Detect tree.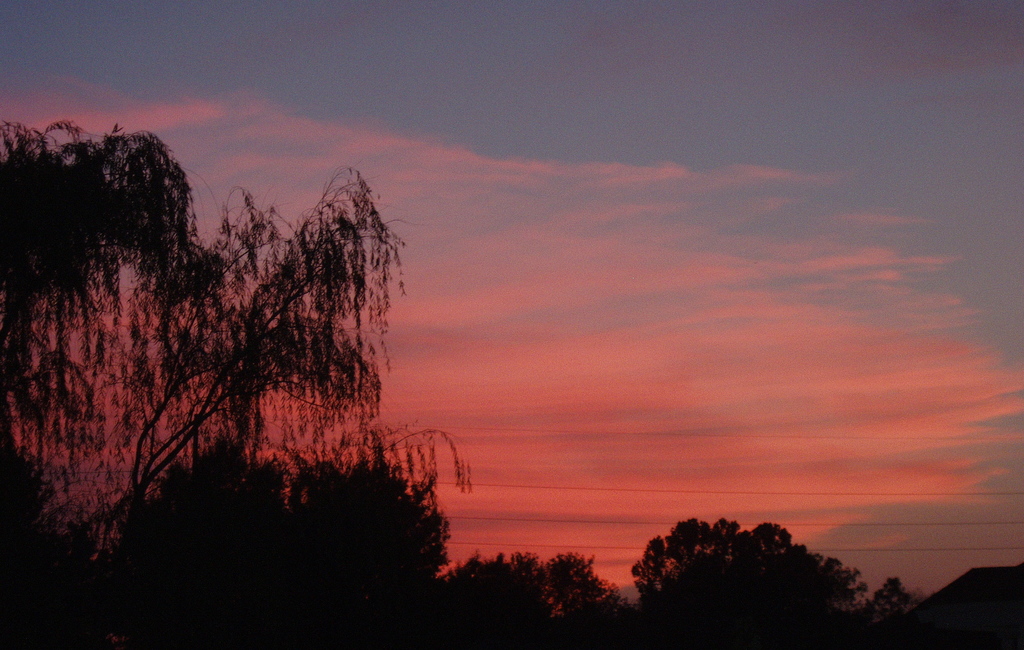
Detected at 442, 549, 564, 649.
